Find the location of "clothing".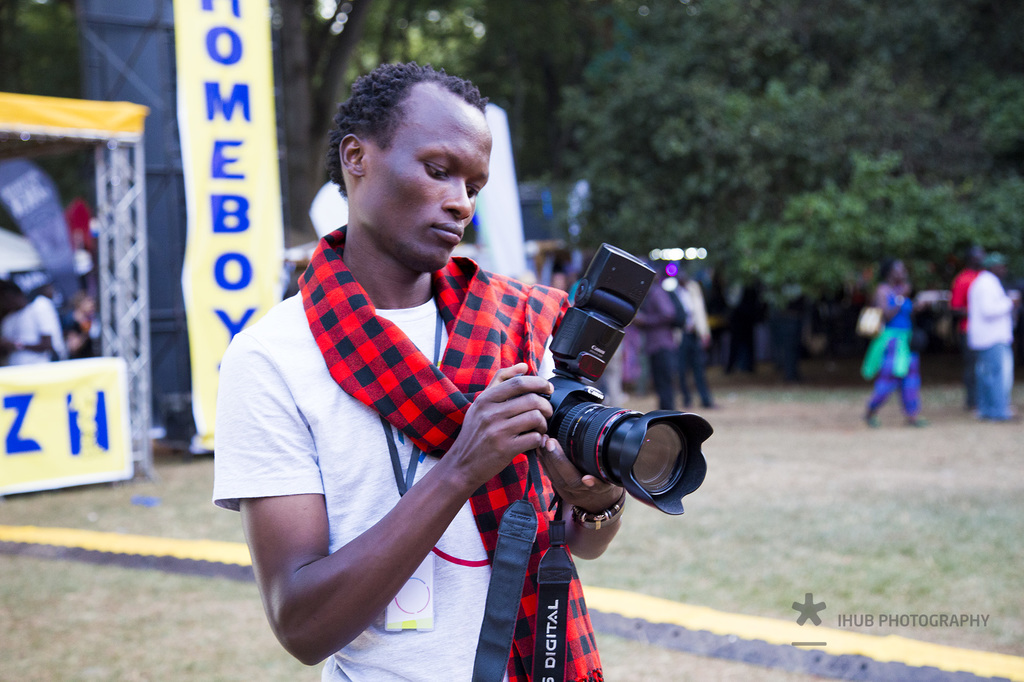
Location: [x1=638, y1=290, x2=678, y2=407].
